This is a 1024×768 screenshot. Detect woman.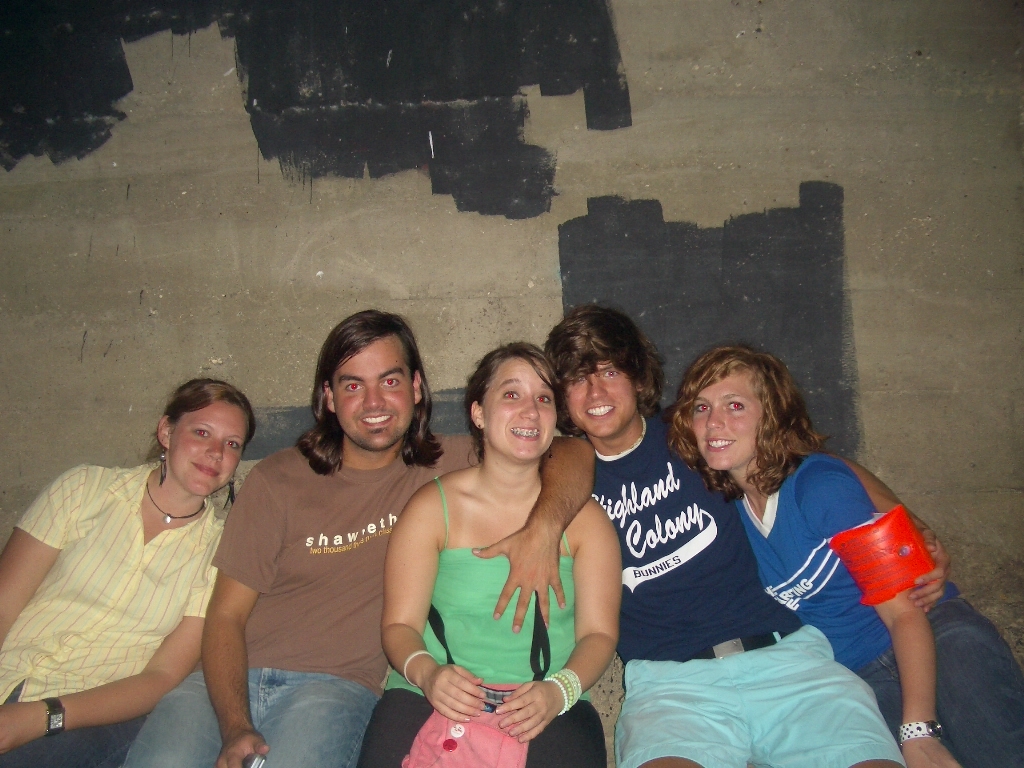
(660,342,1023,767).
